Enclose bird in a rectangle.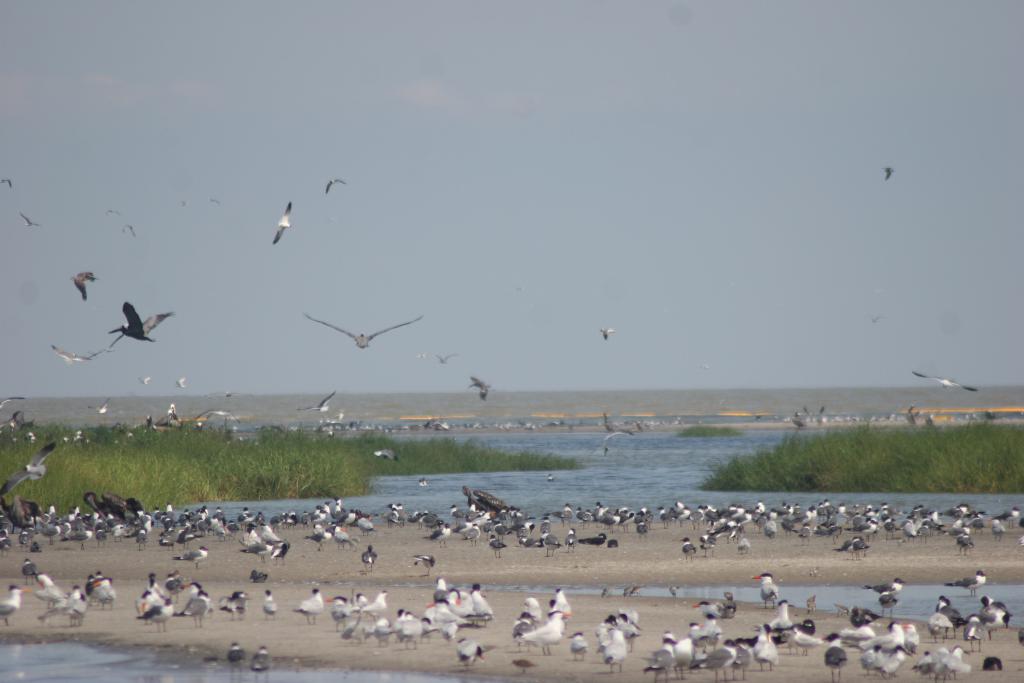
crop(913, 372, 980, 398).
